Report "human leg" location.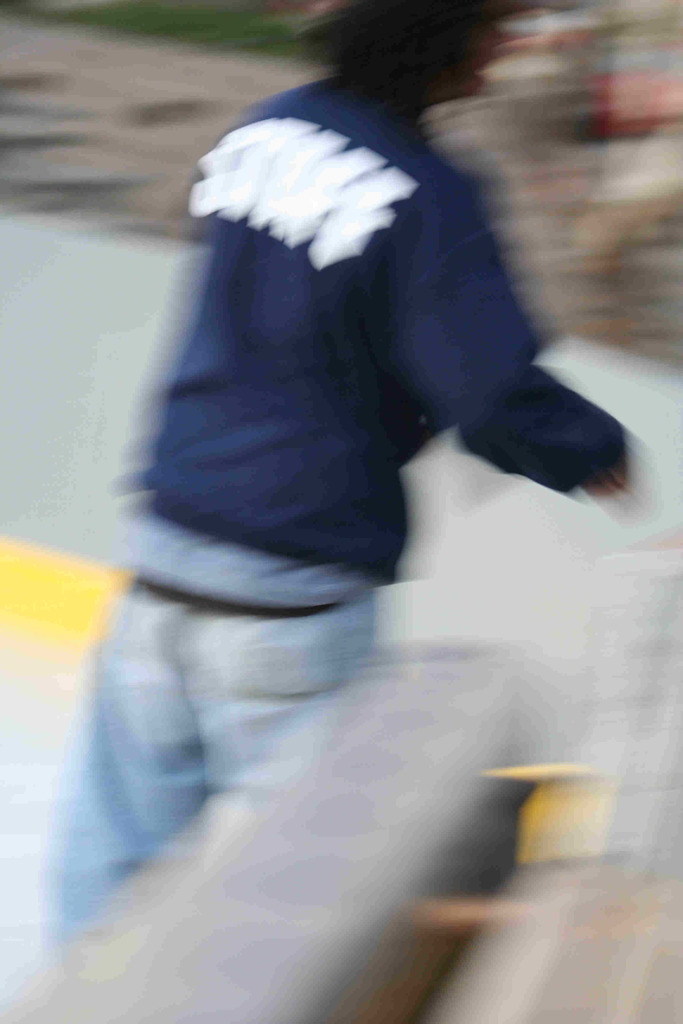
Report: (174,606,372,791).
